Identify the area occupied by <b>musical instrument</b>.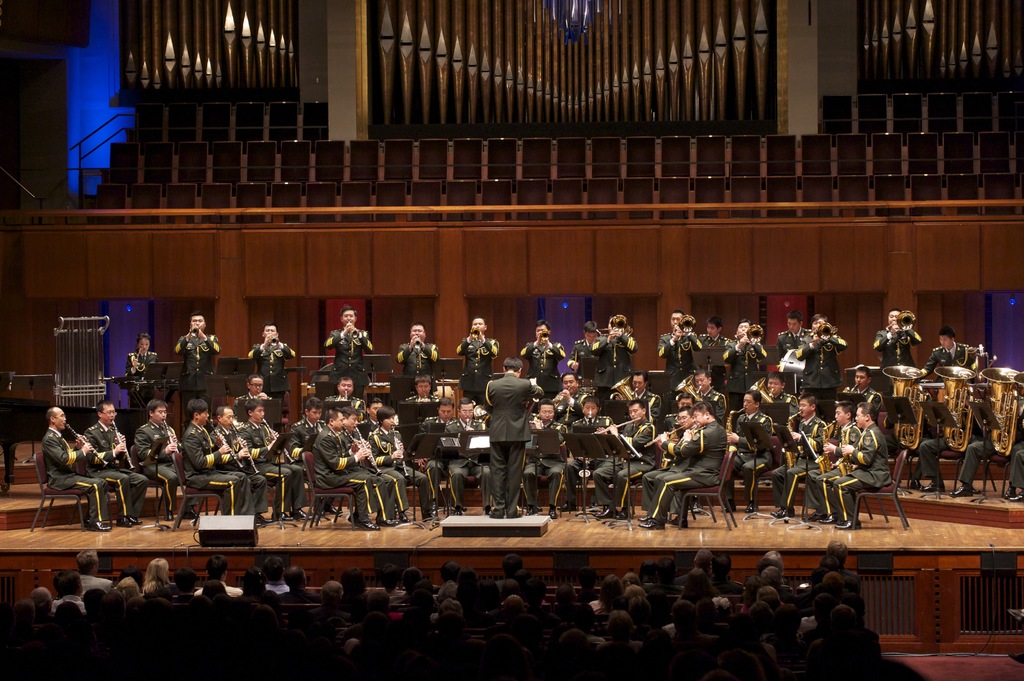
Area: [817,420,835,479].
